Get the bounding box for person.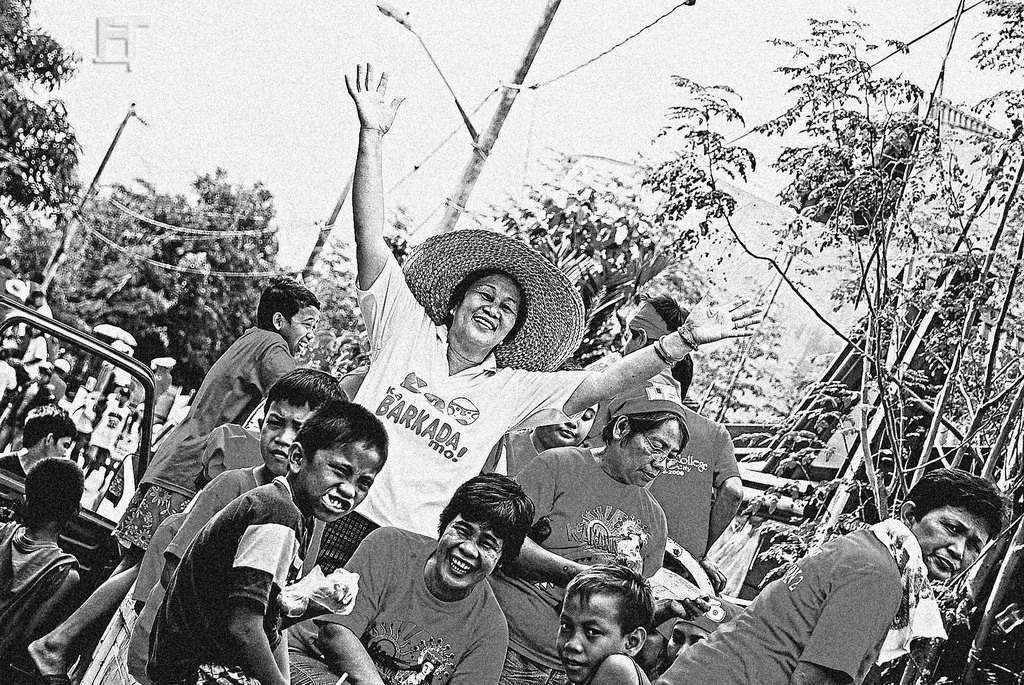
bbox=[511, 395, 671, 684].
